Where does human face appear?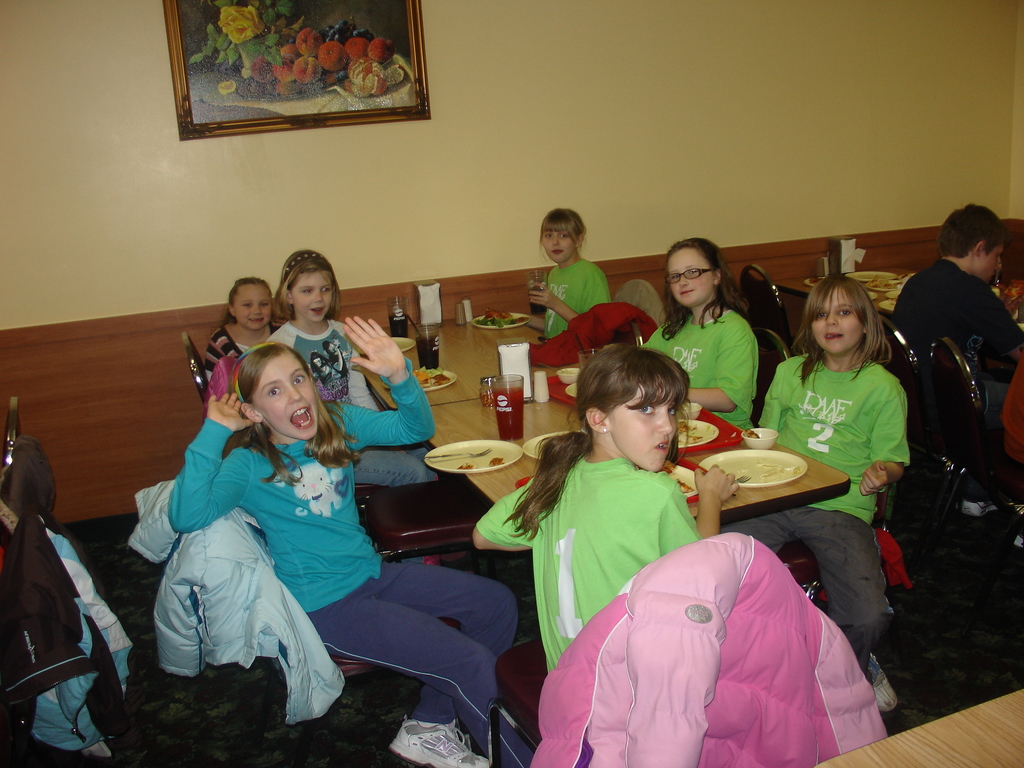
Appears at left=230, top=275, right=278, bottom=328.
